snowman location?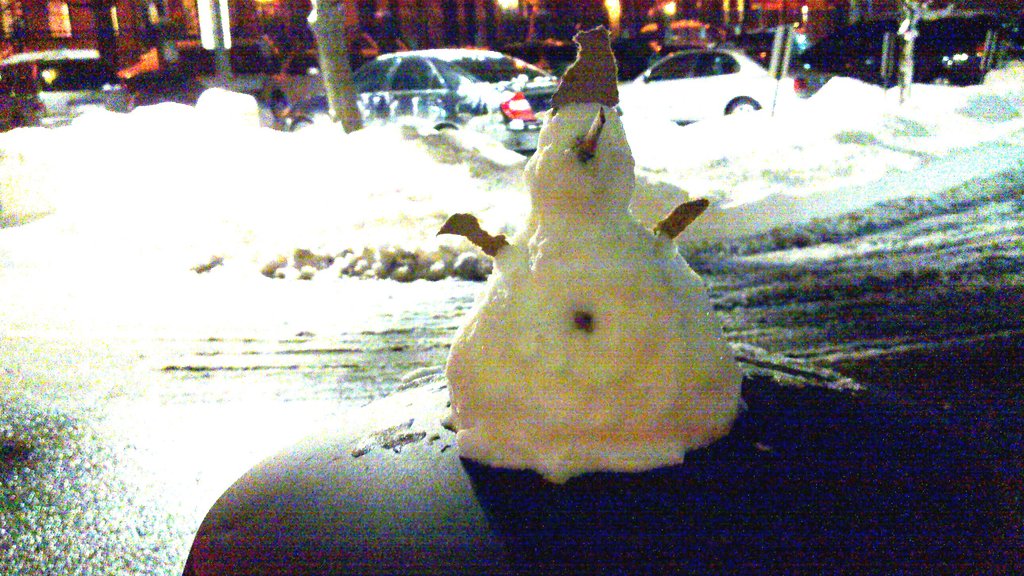
437/28/743/488
